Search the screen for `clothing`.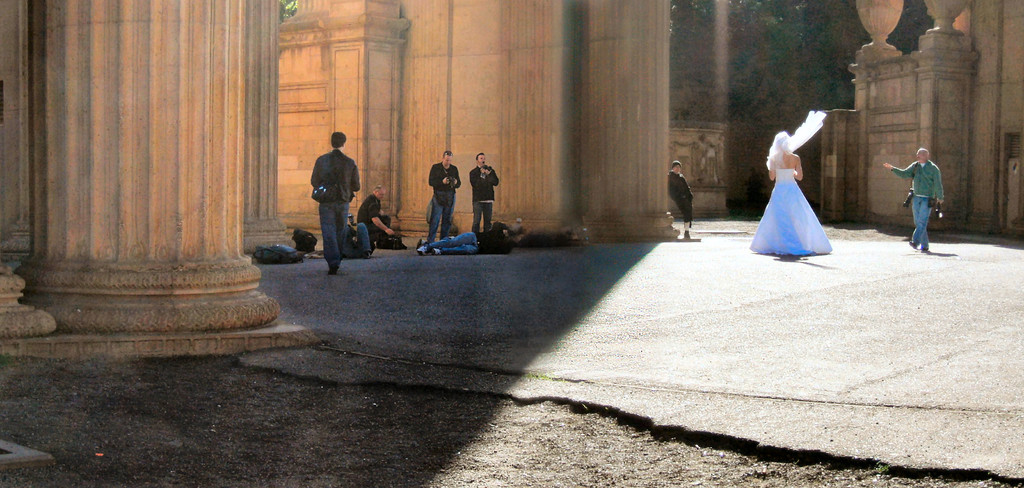
Found at (x1=426, y1=162, x2=460, y2=242).
